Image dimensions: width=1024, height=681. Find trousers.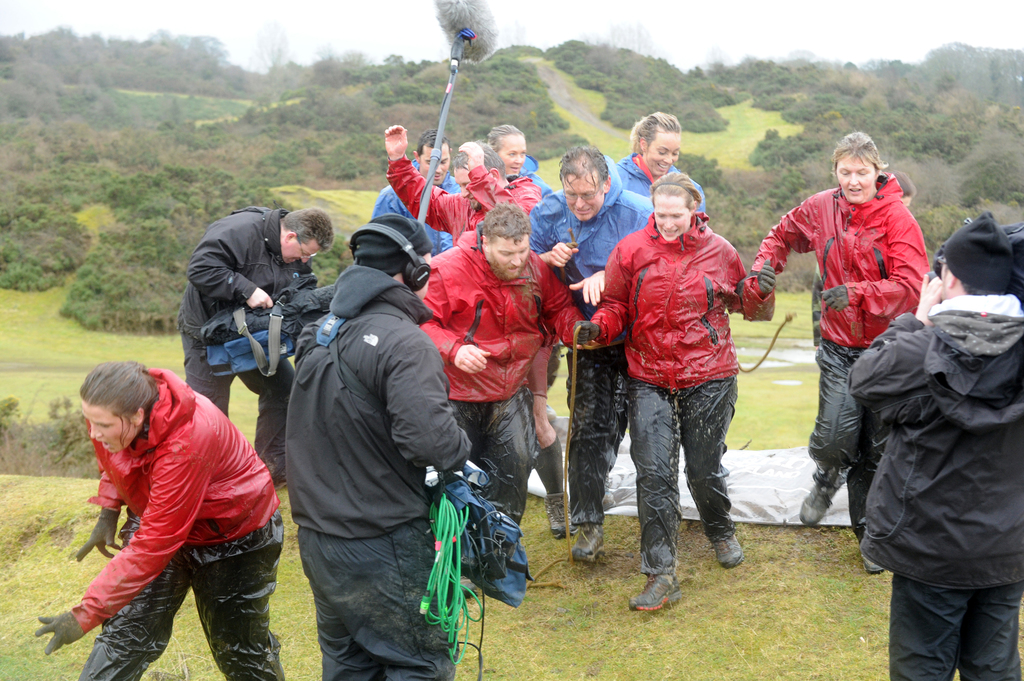
Rect(628, 379, 744, 595).
